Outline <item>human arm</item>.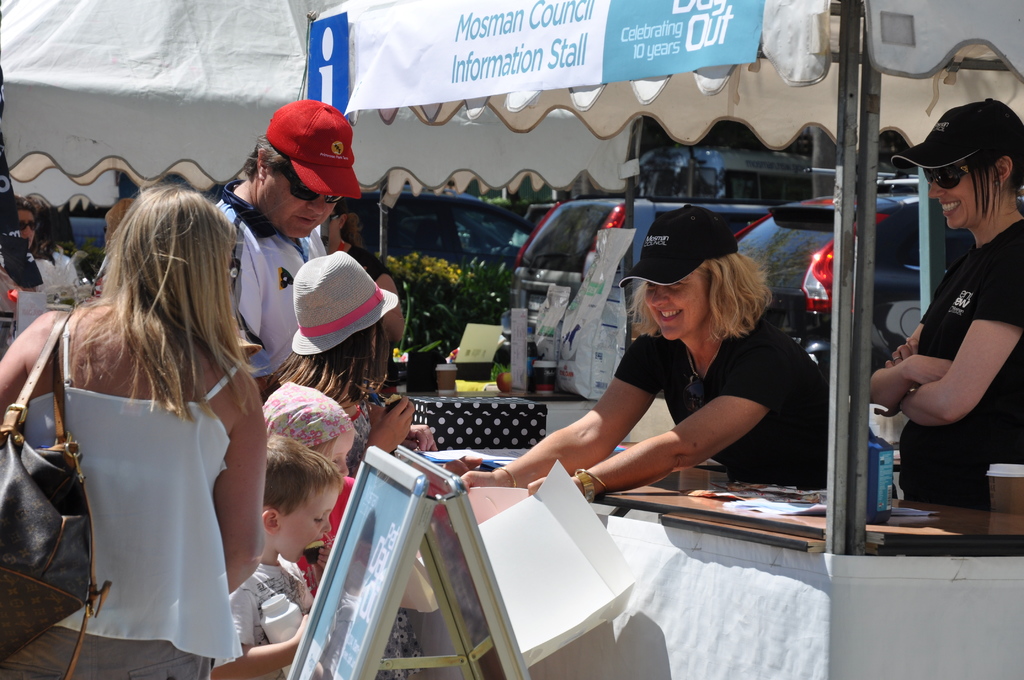
Outline: <bbox>366, 396, 417, 455</bbox>.
